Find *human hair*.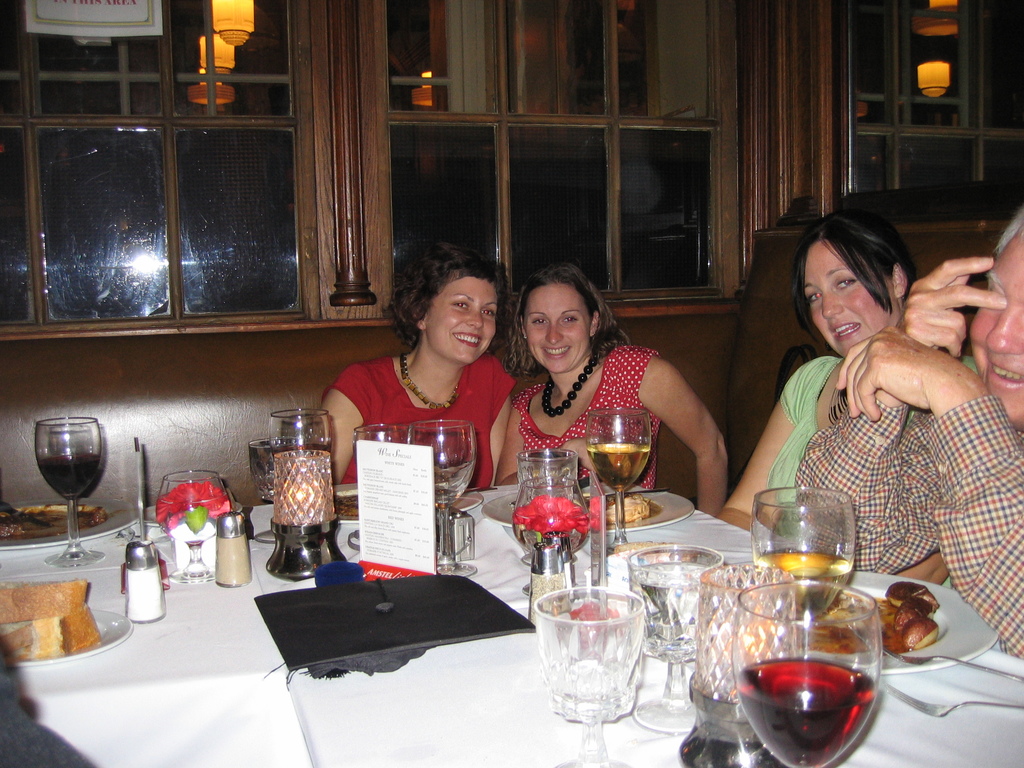
rect(996, 209, 1023, 255).
